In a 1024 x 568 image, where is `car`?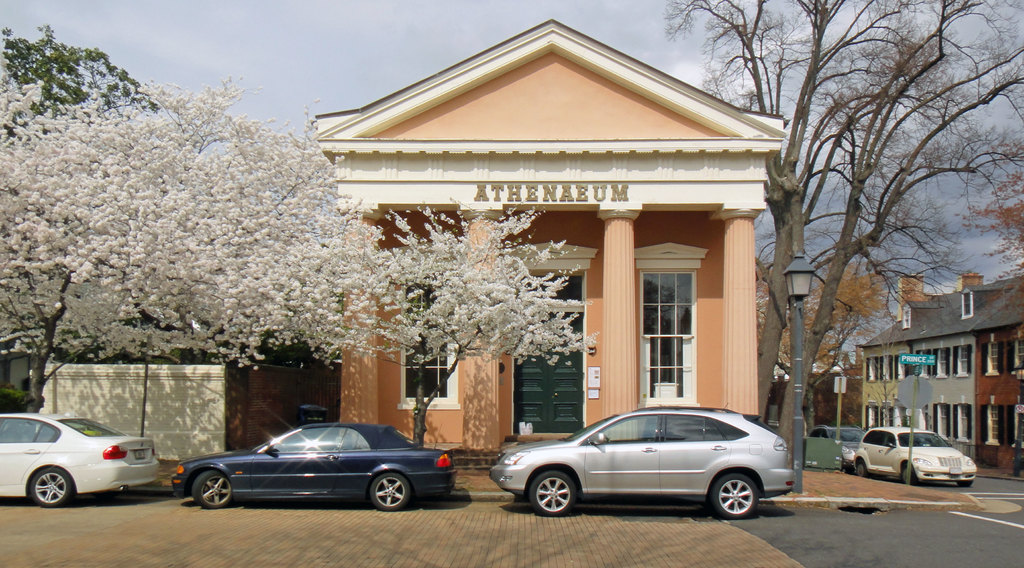
855, 424, 976, 487.
